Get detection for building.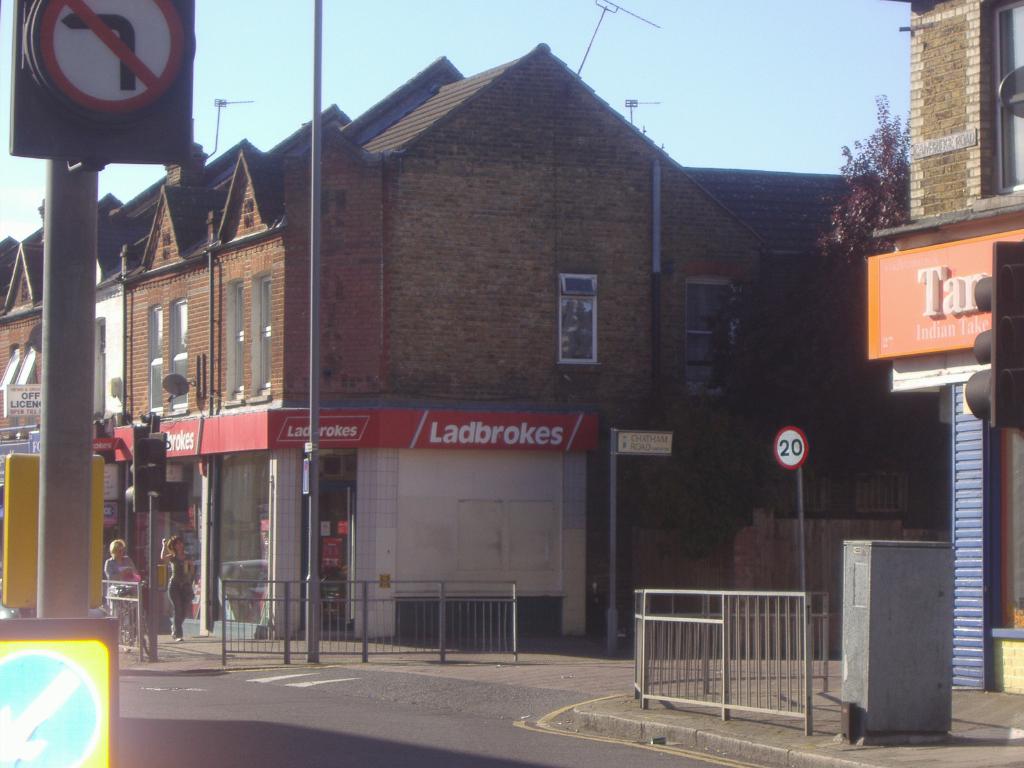
Detection: bbox(864, 0, 1023, 693).
